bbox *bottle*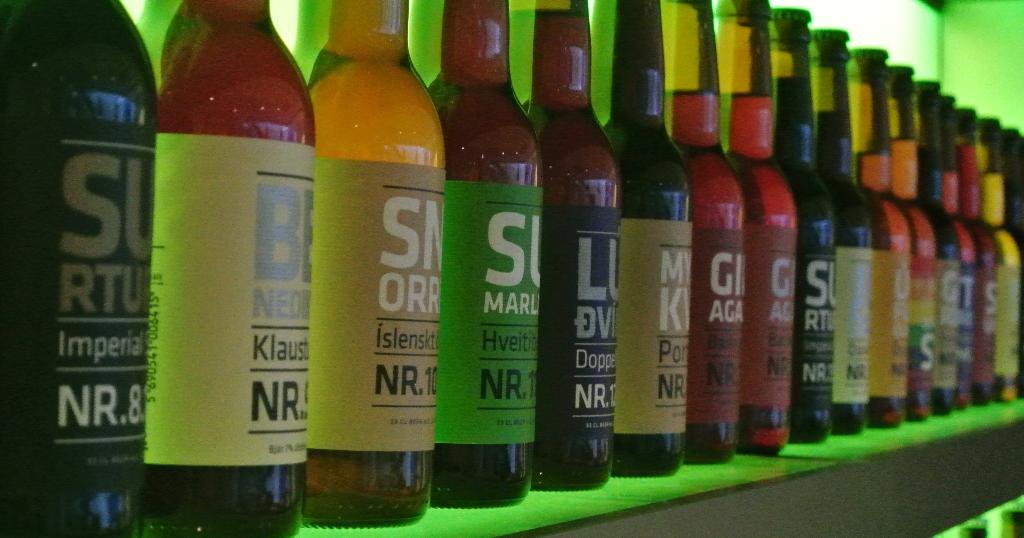
bbox=[986, 113, 1020, 414]
